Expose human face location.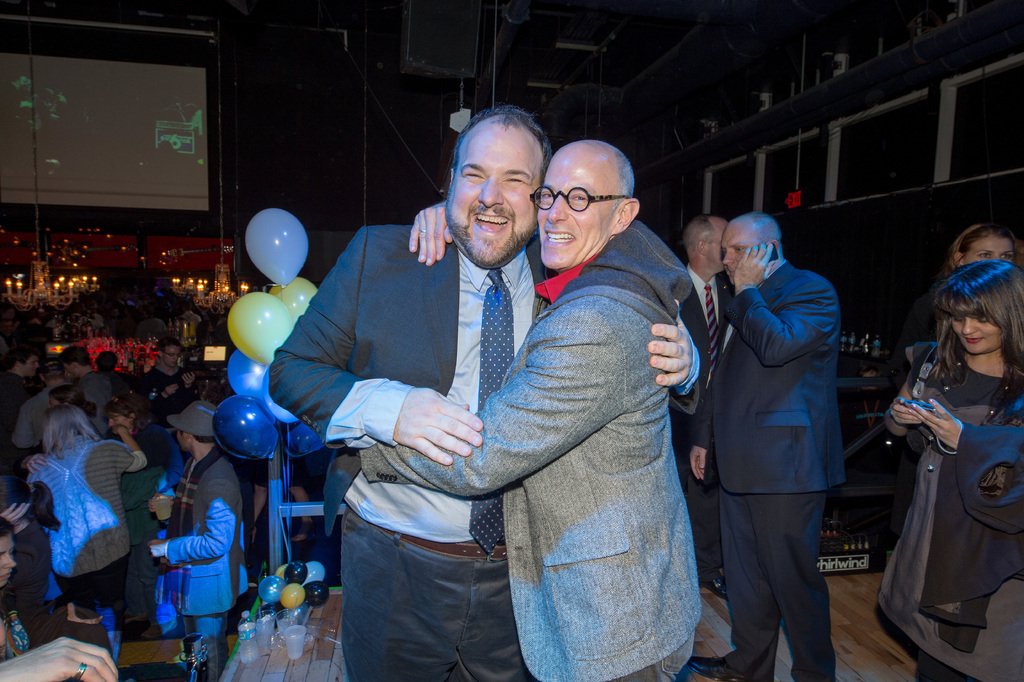
Exposed at bbox=(953, 316, 1000, 354).
